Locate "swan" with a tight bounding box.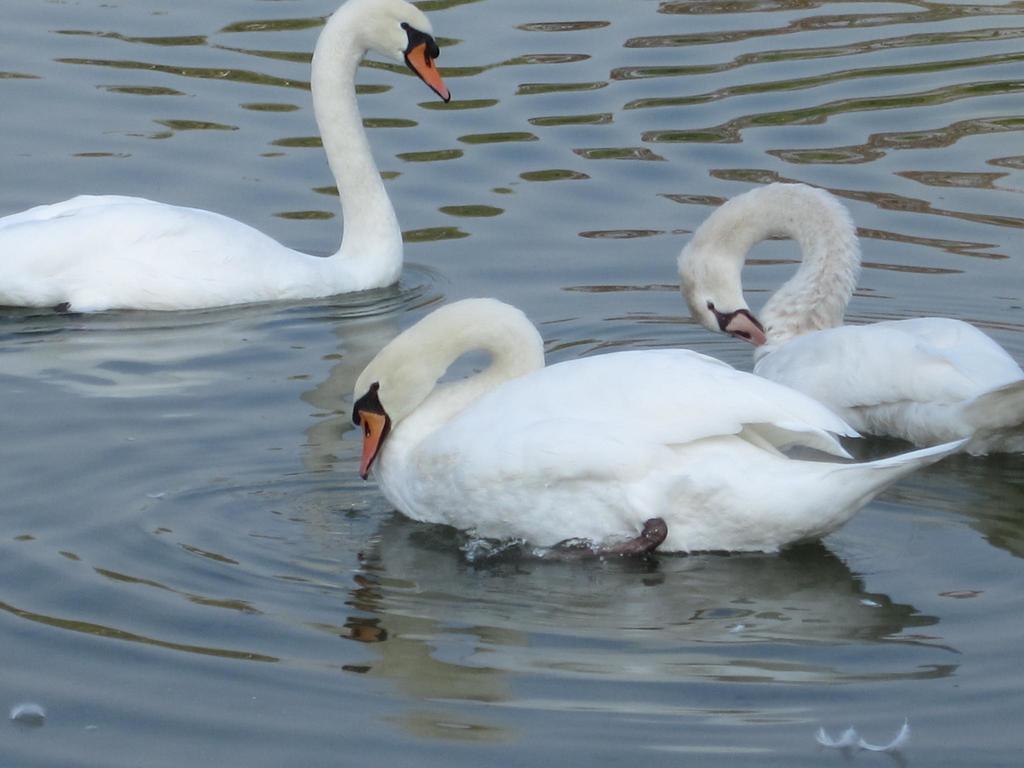
0, 0, 462, 312.
